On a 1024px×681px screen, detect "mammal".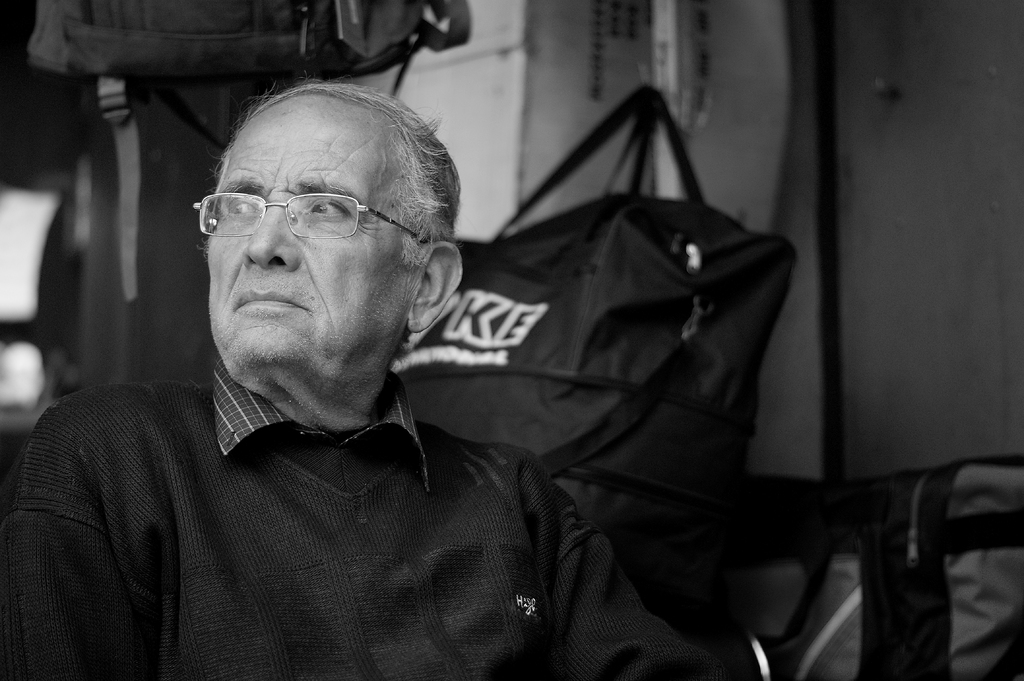
0,110,834,654.
